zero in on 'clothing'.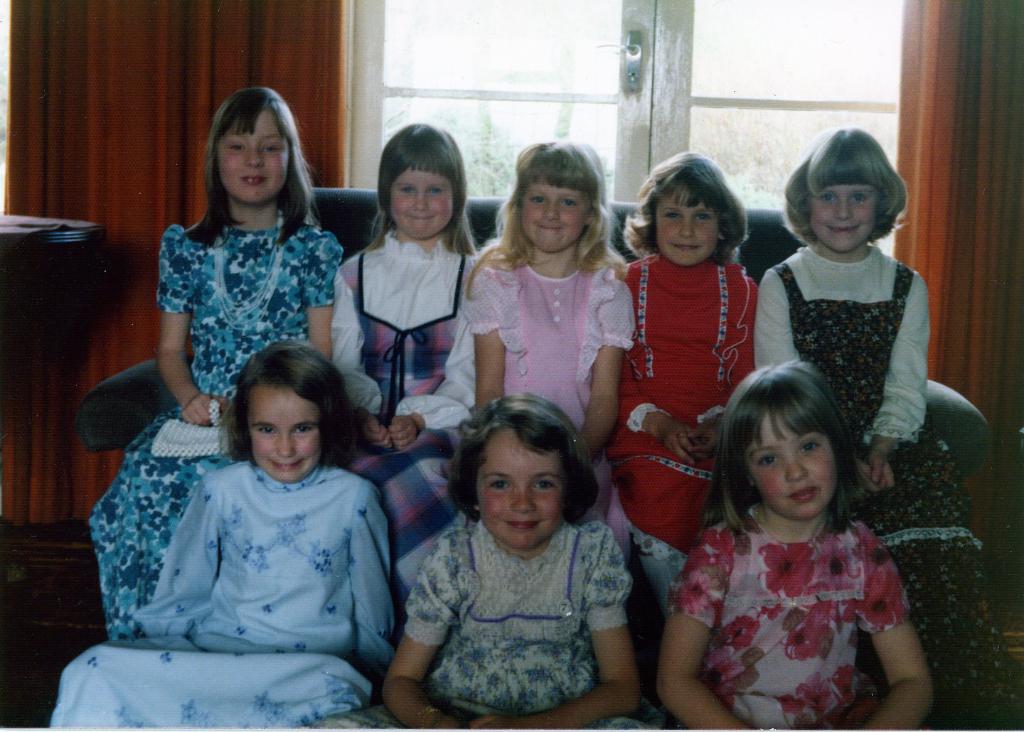
Zeroed in: [331,244,474,614].
